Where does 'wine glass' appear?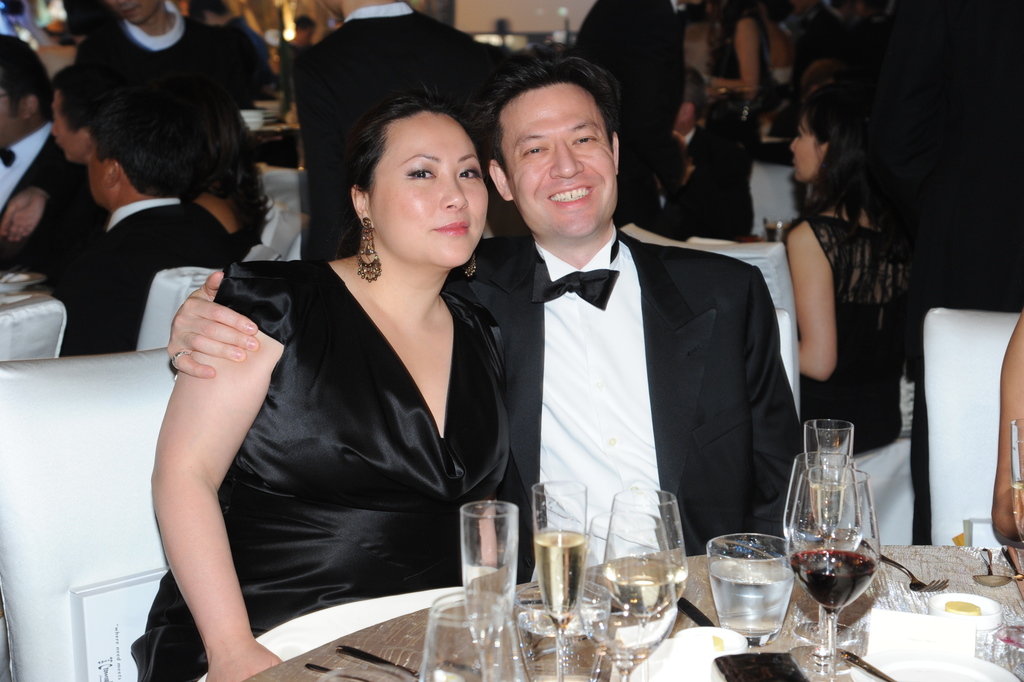
Appears at box=[804, 419, 846, 523].
